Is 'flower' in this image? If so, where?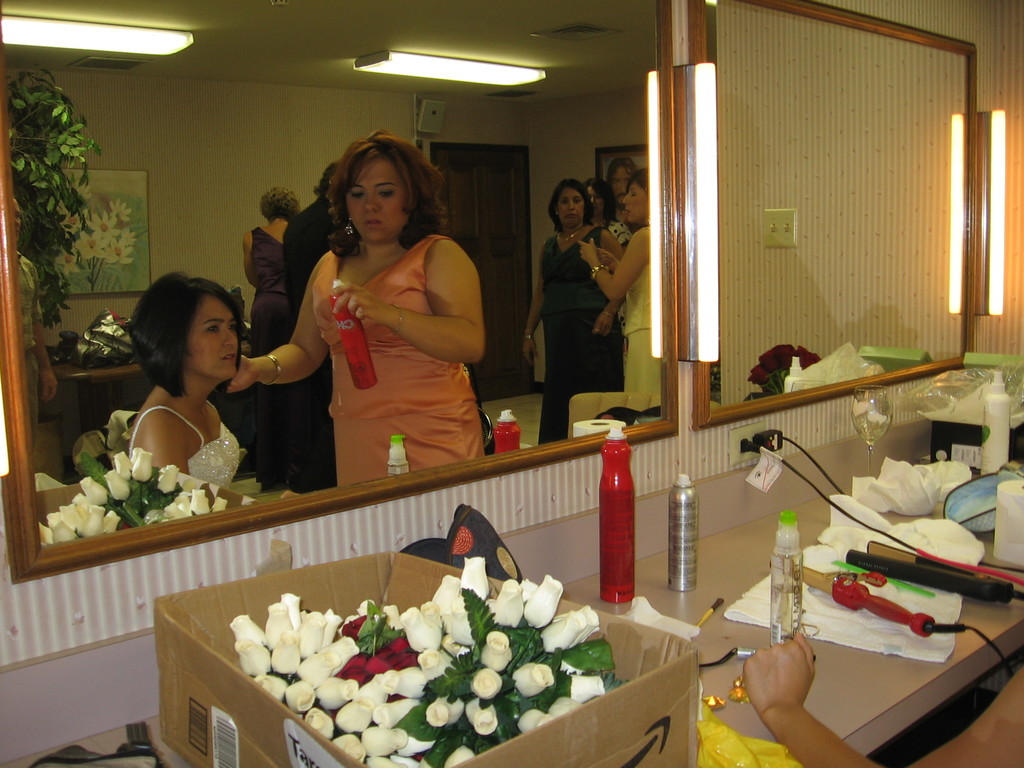
Yes, at select_region(548, 695, 584, 717).
